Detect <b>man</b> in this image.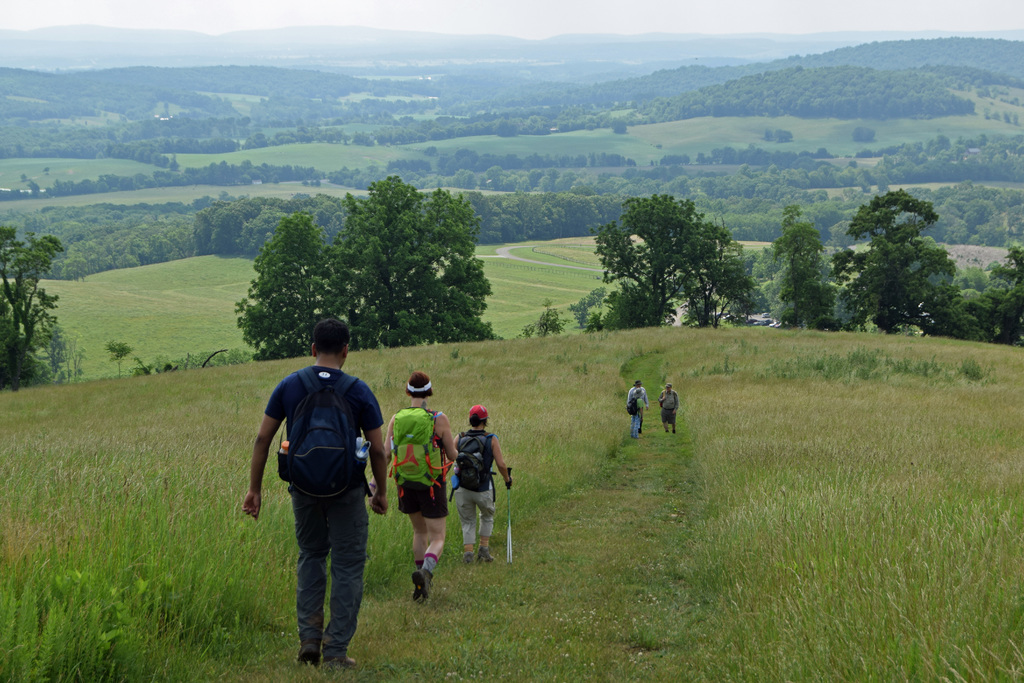
Detection: <bbox>662, 384, 680, 441</bbox>.
